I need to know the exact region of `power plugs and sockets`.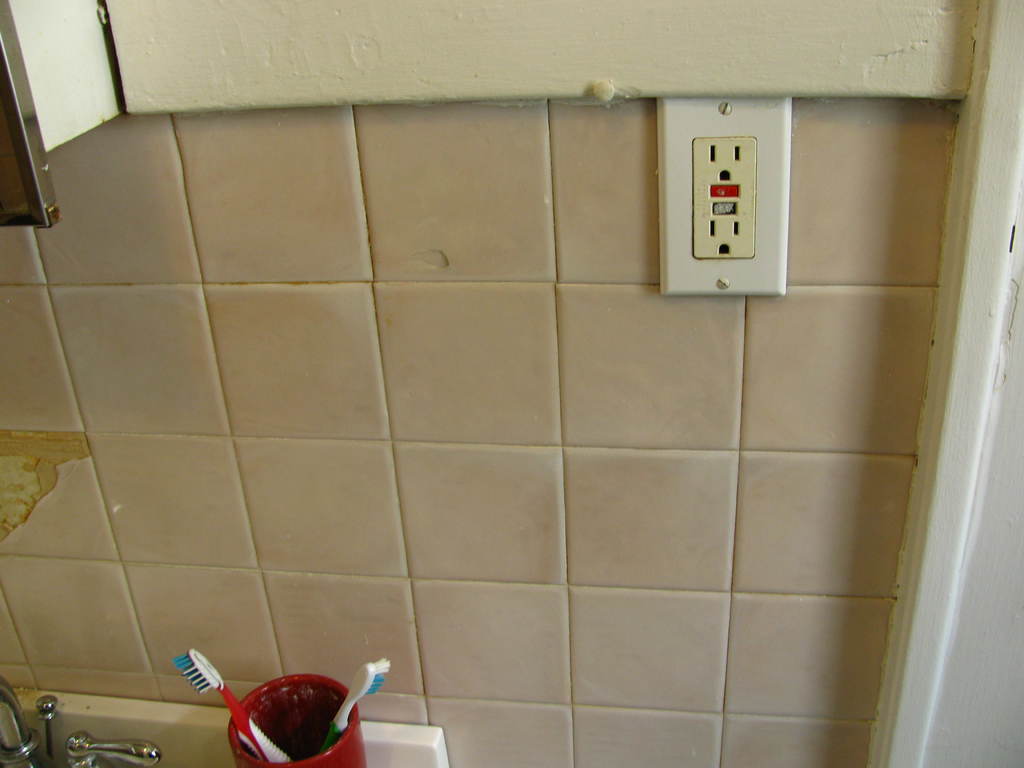
Region: box=[652, 95, 792, 292].
